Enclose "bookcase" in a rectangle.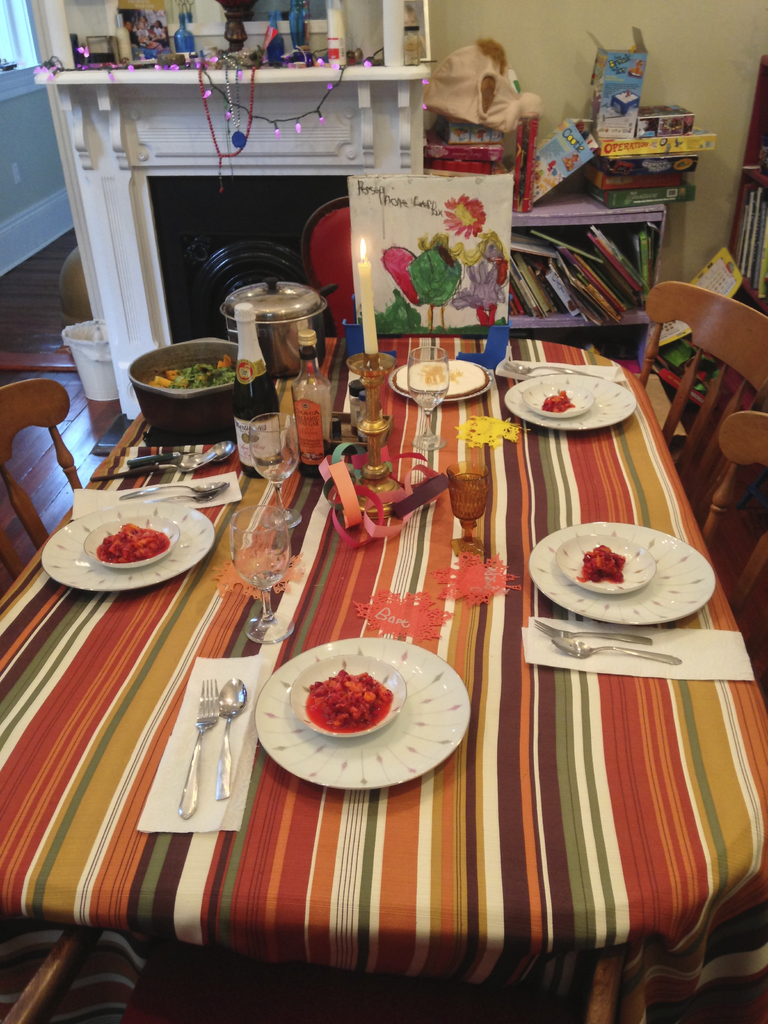
<box>506,160,660,371</box>.
